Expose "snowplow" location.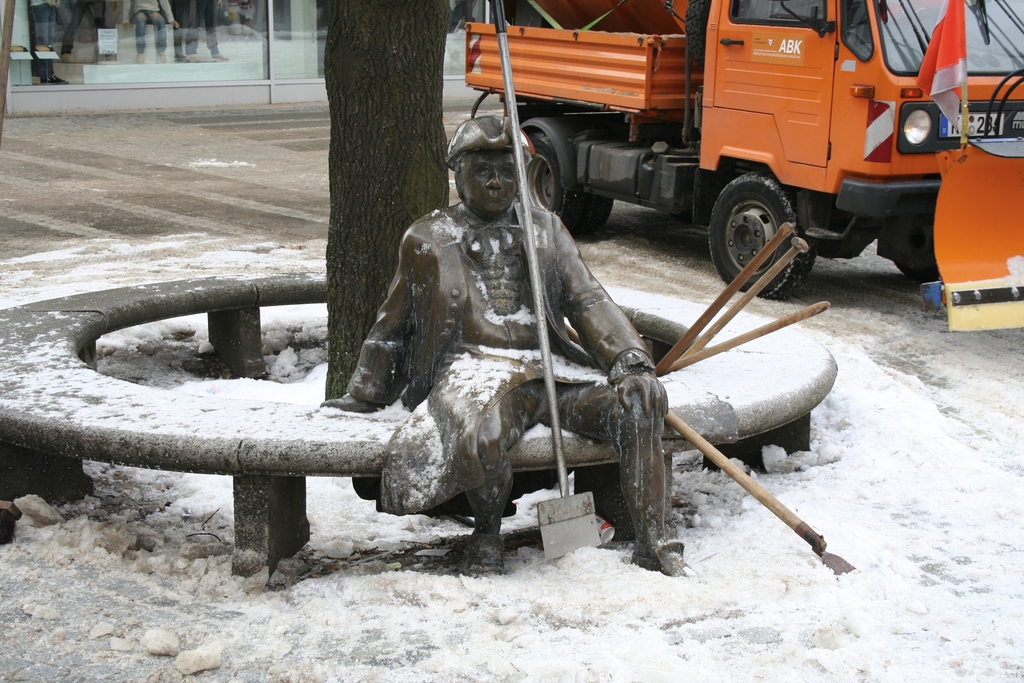
Exposed at locate(464, 0, 1023, 331).
